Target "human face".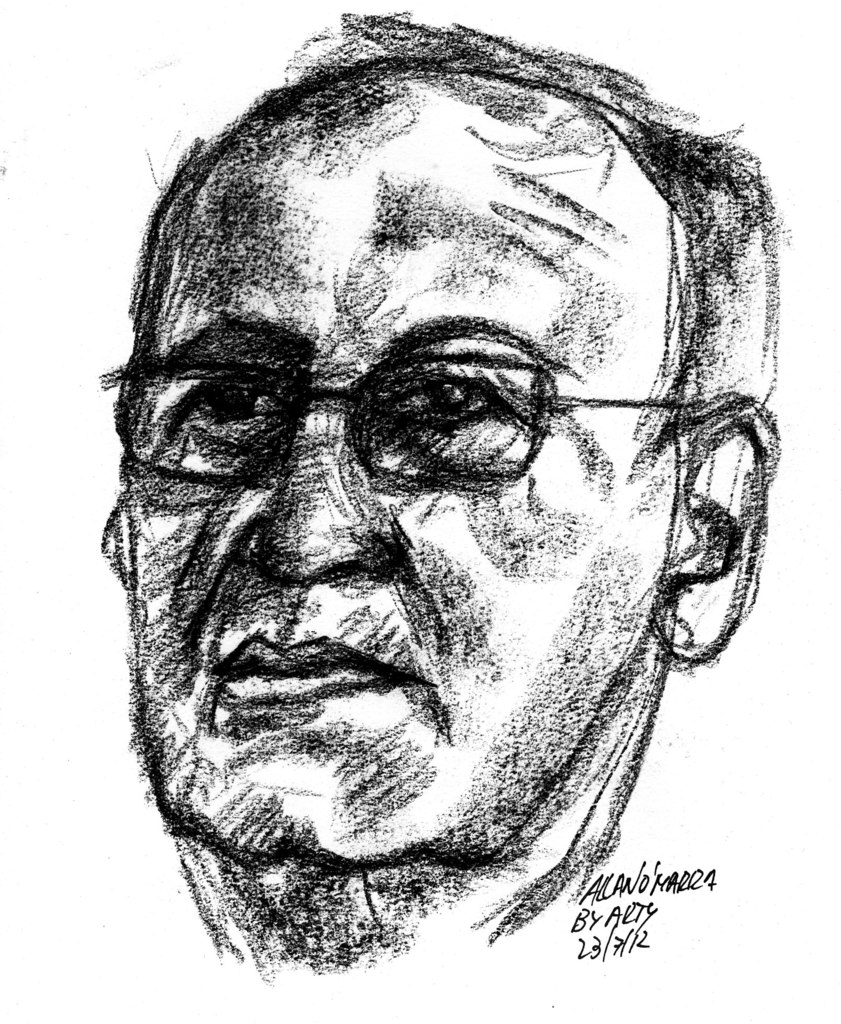
Target region: rect(118, 67, 682, 865).
